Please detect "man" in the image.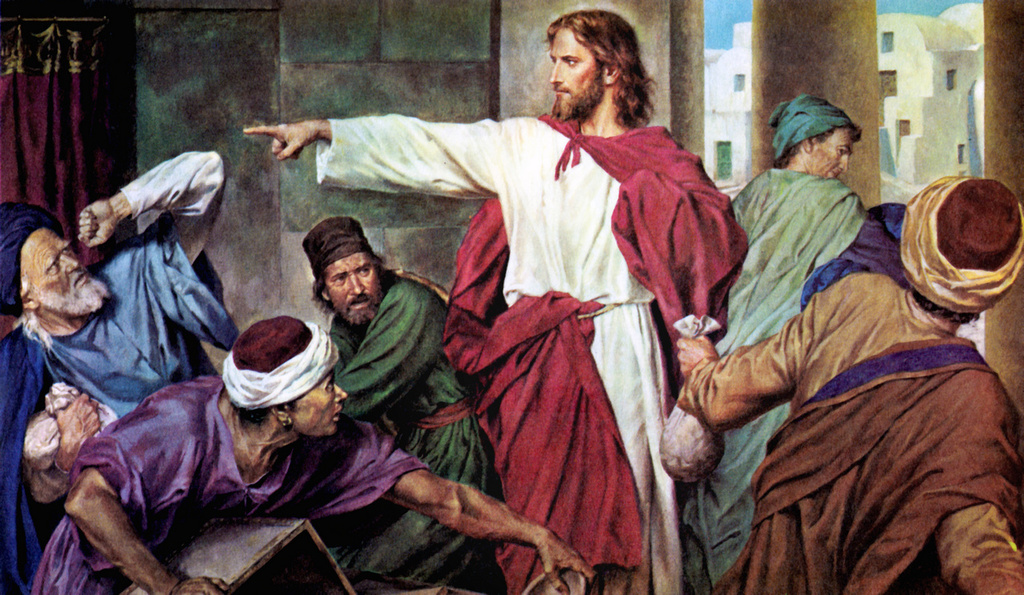
detection(313, 51, 735, 586).
